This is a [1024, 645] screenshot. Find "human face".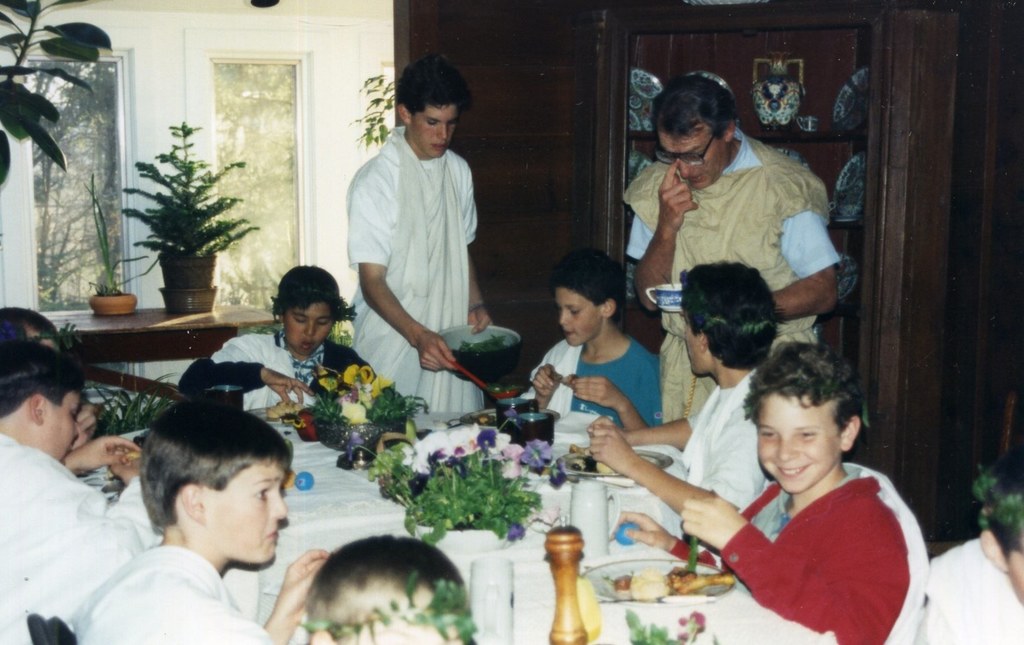
Bounding box: (left=755, top=391, right=842, bottom=488).
